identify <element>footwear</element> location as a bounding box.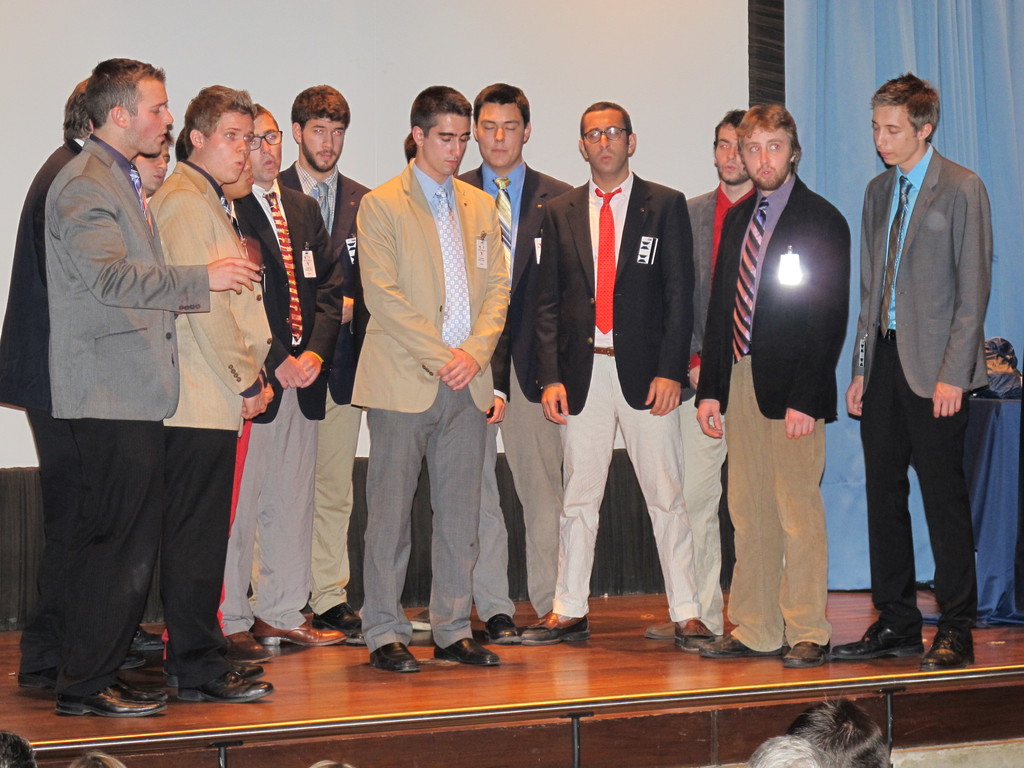
[772,637,828,664].
